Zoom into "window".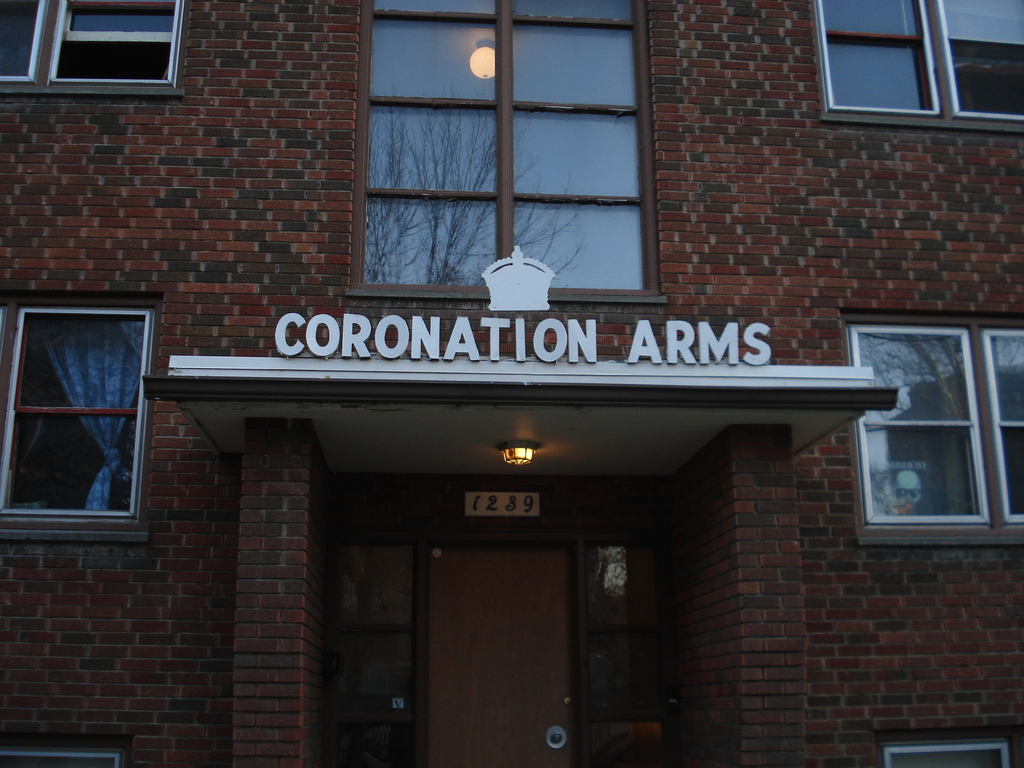
Zoom target: region(12, 280, 157, 536).
